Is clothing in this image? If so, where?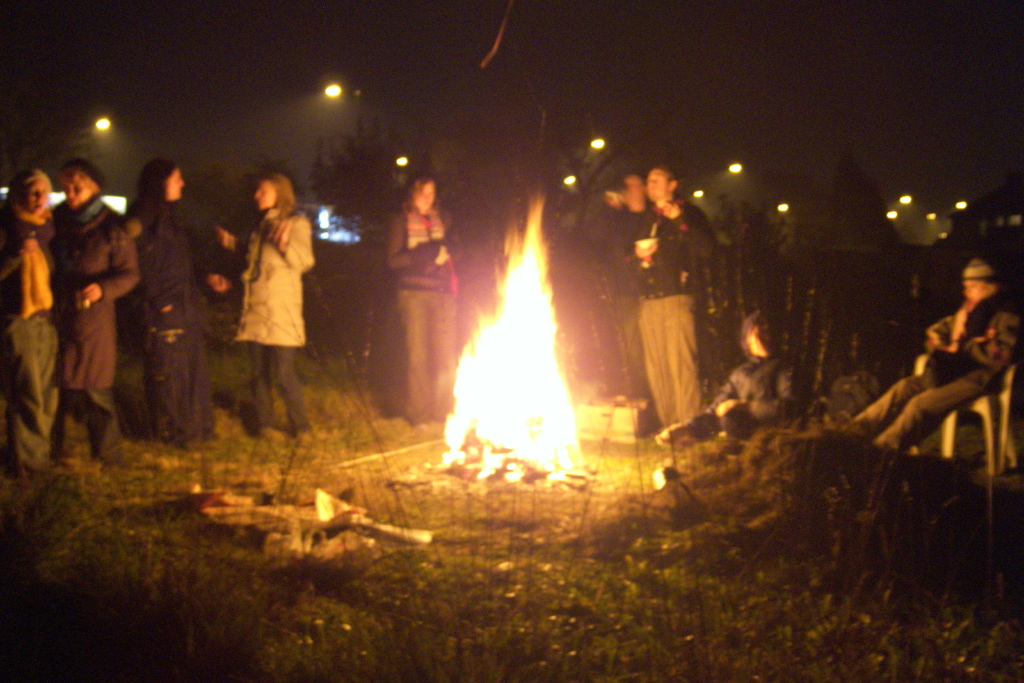
Yes, at box(0, 204, 54, 468).
